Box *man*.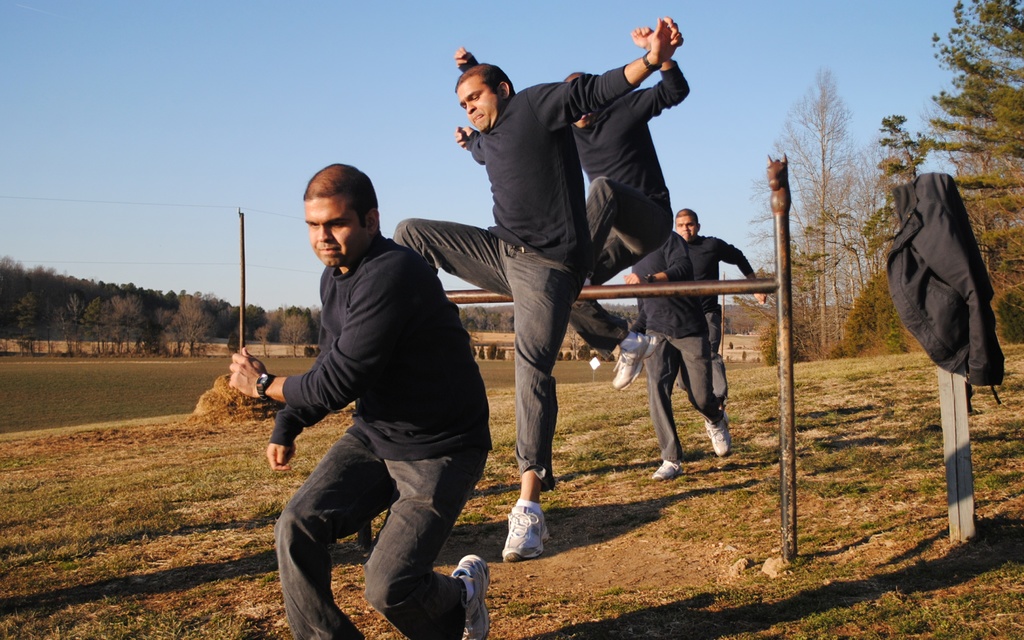
box=[577, 60, 700, 367].
